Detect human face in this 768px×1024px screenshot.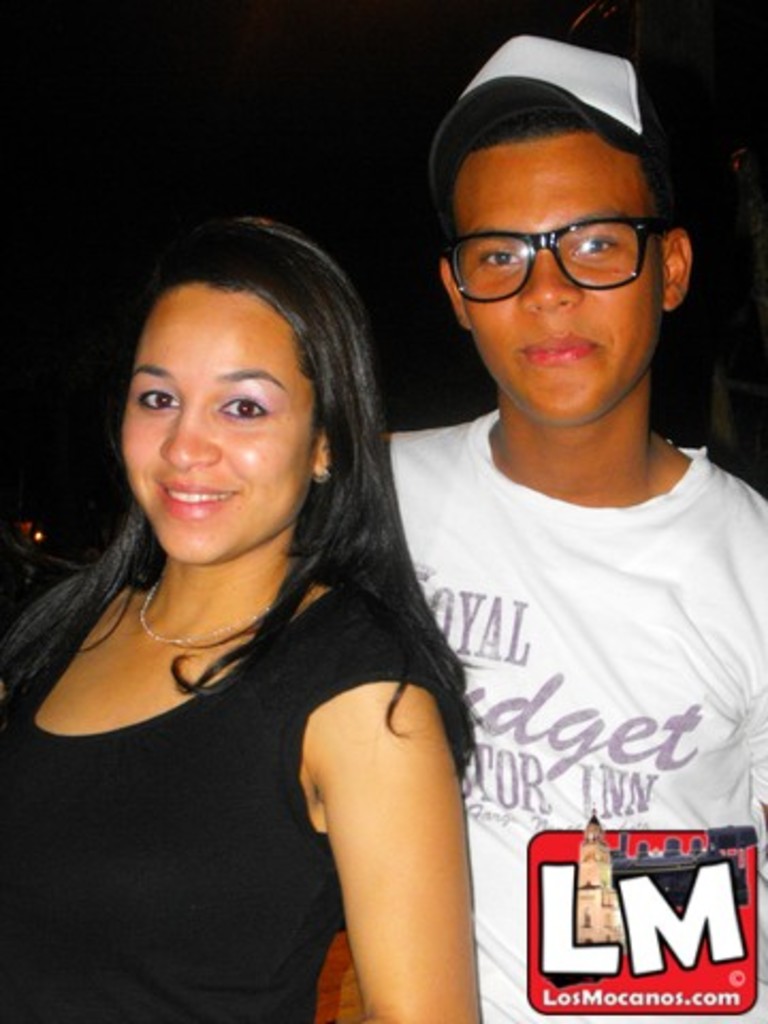
Detection: 452 134 663 425.
